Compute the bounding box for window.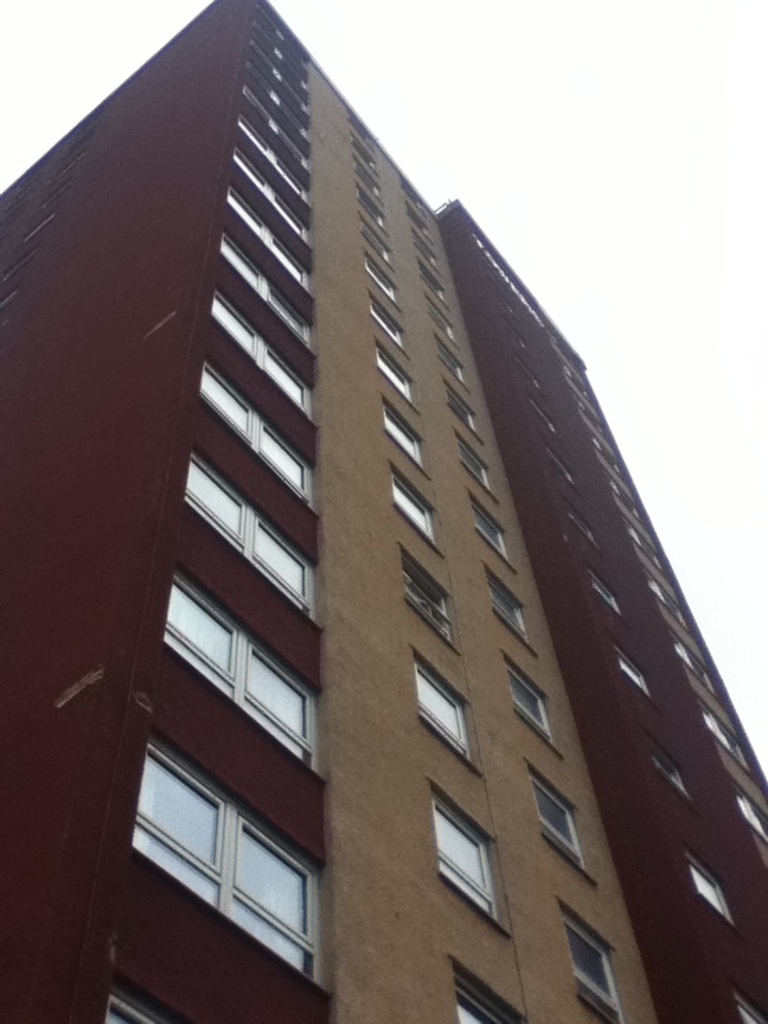
{"x1": 398, "y1": 546, "x2": 451, "y2": 640}.
